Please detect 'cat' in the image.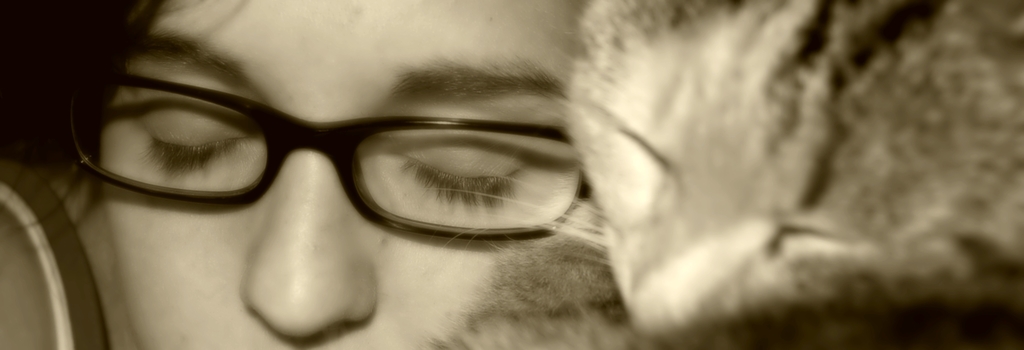
bbox=(430, 0, 1023, 347).
